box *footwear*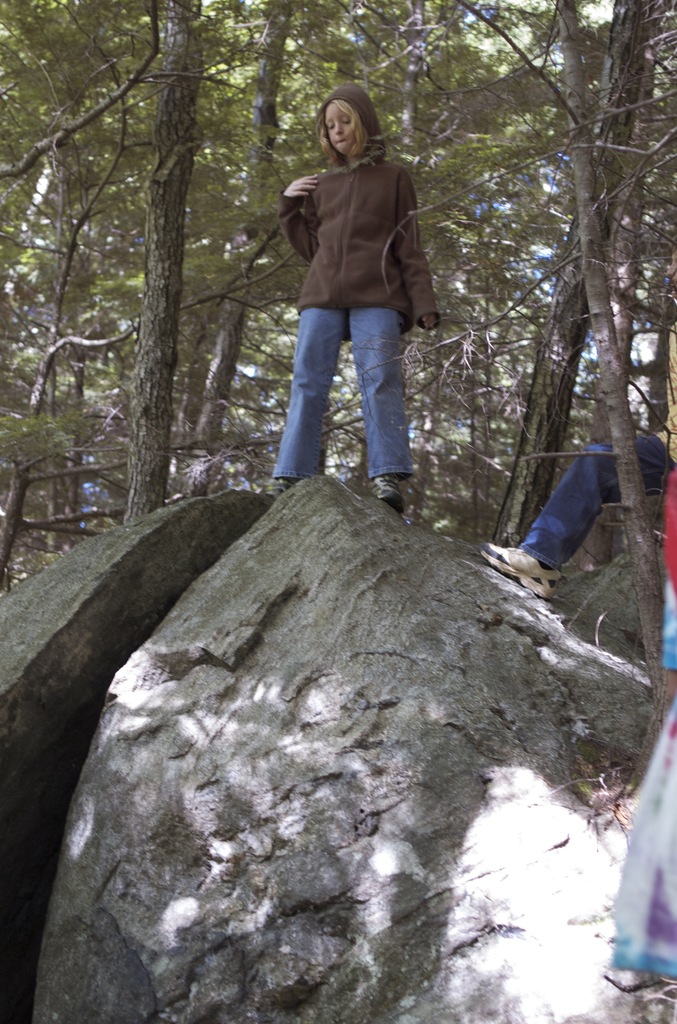
l=493, t=532, r=561, b=604
